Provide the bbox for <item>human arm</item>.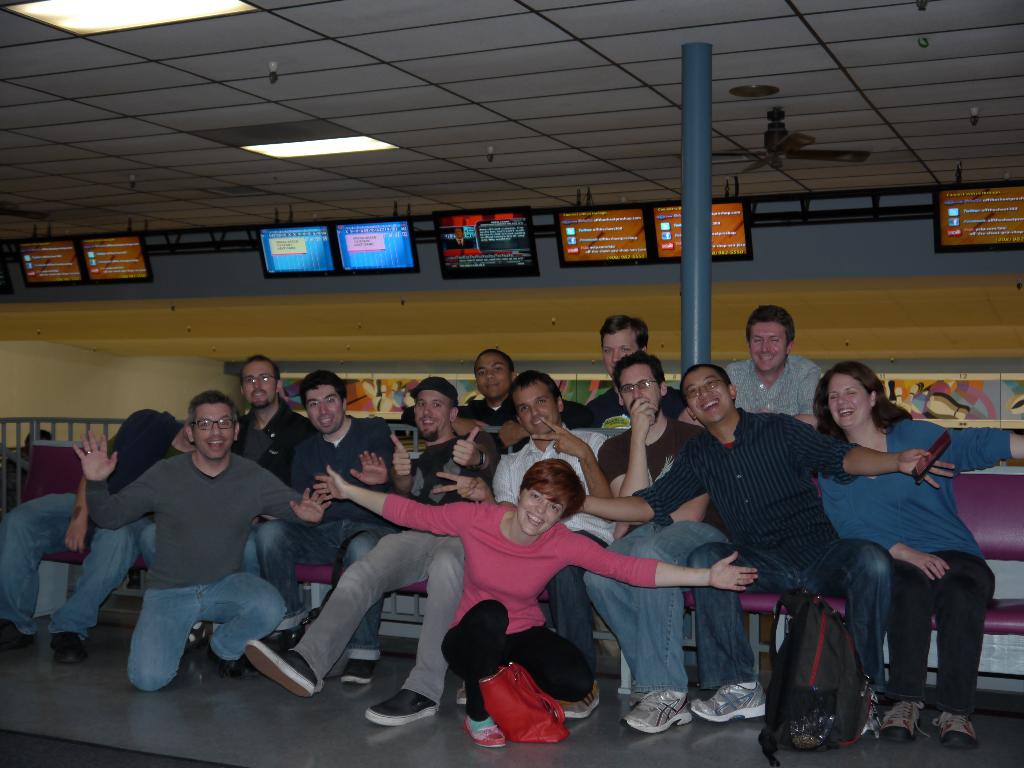
309,458,475,534.
